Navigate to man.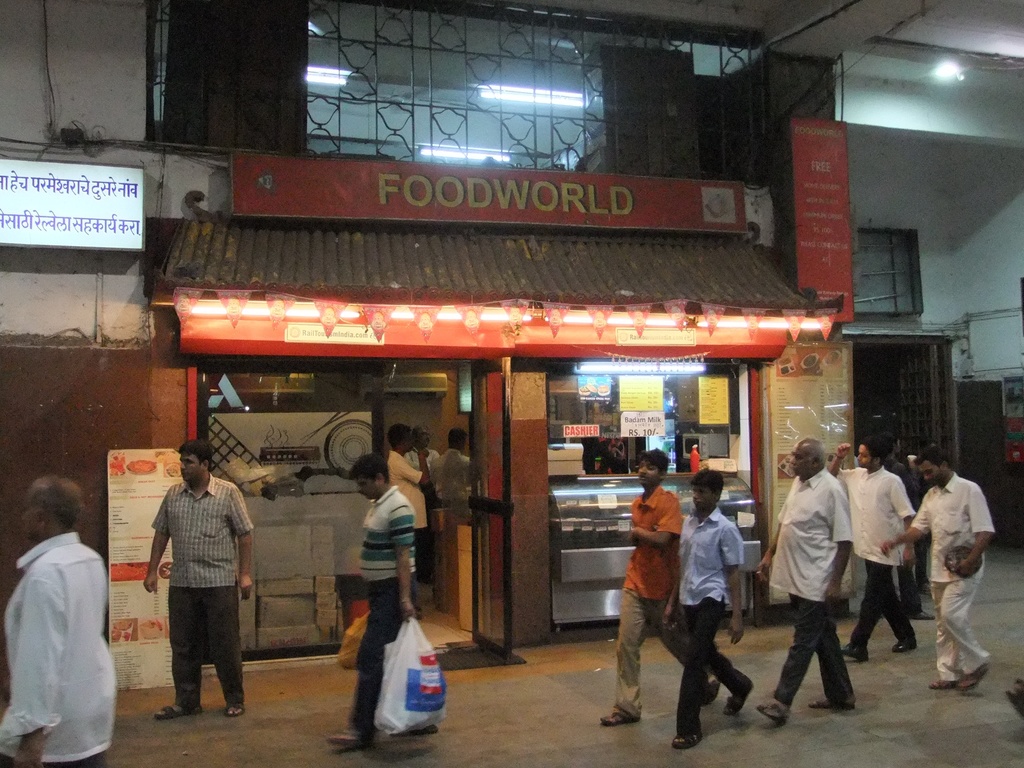
Navigation target: select_region(349, 452, 438, 748).
